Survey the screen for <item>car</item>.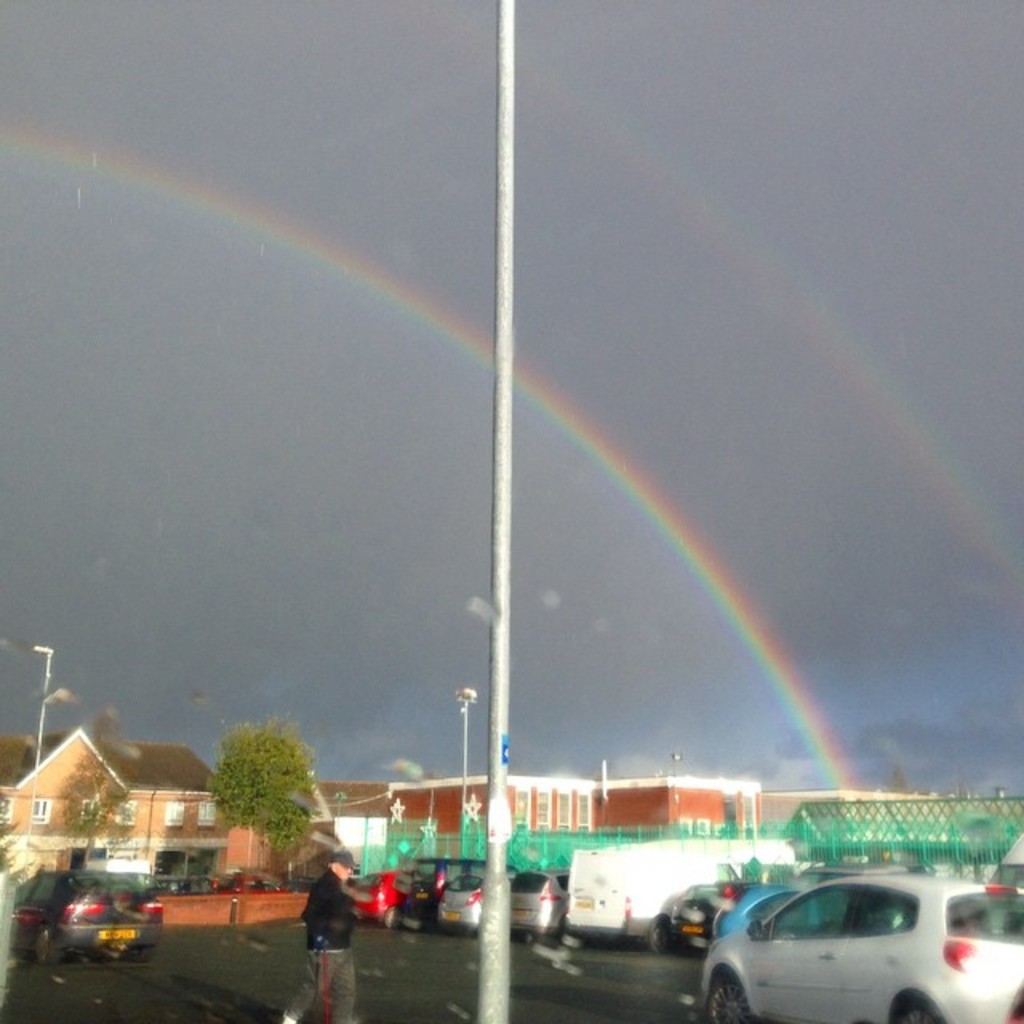
Survey found: 509/867/566/941.
